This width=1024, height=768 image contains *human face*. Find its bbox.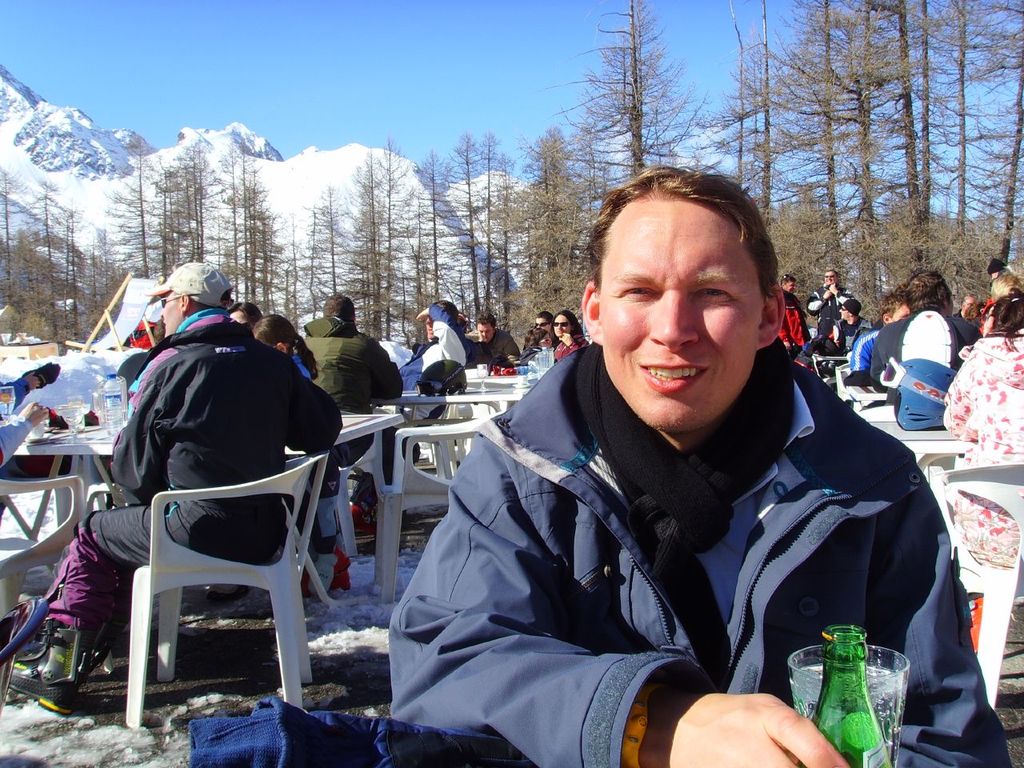
892 303 910 325.
